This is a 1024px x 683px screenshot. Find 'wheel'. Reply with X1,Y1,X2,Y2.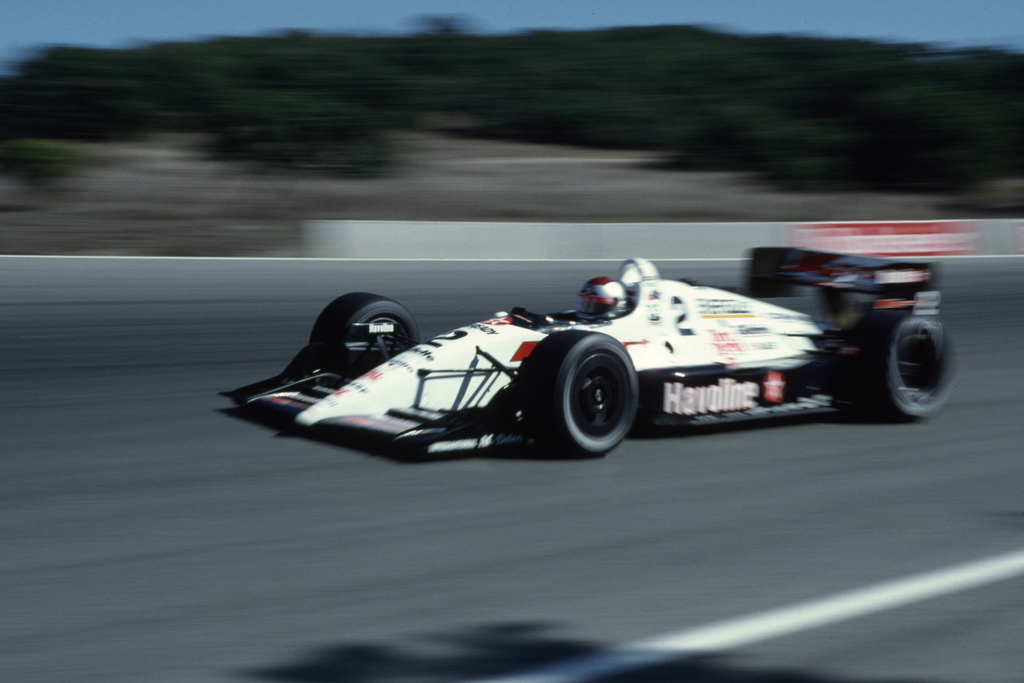
847,308,956,422.
